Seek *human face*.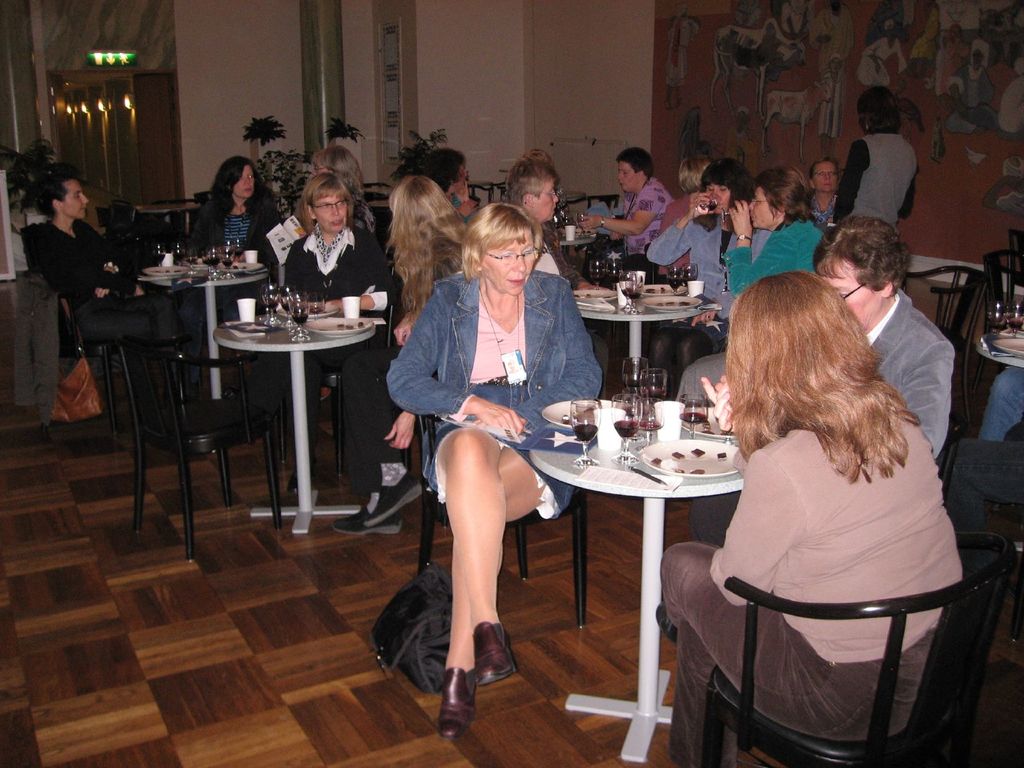
(752,187,780,227).
